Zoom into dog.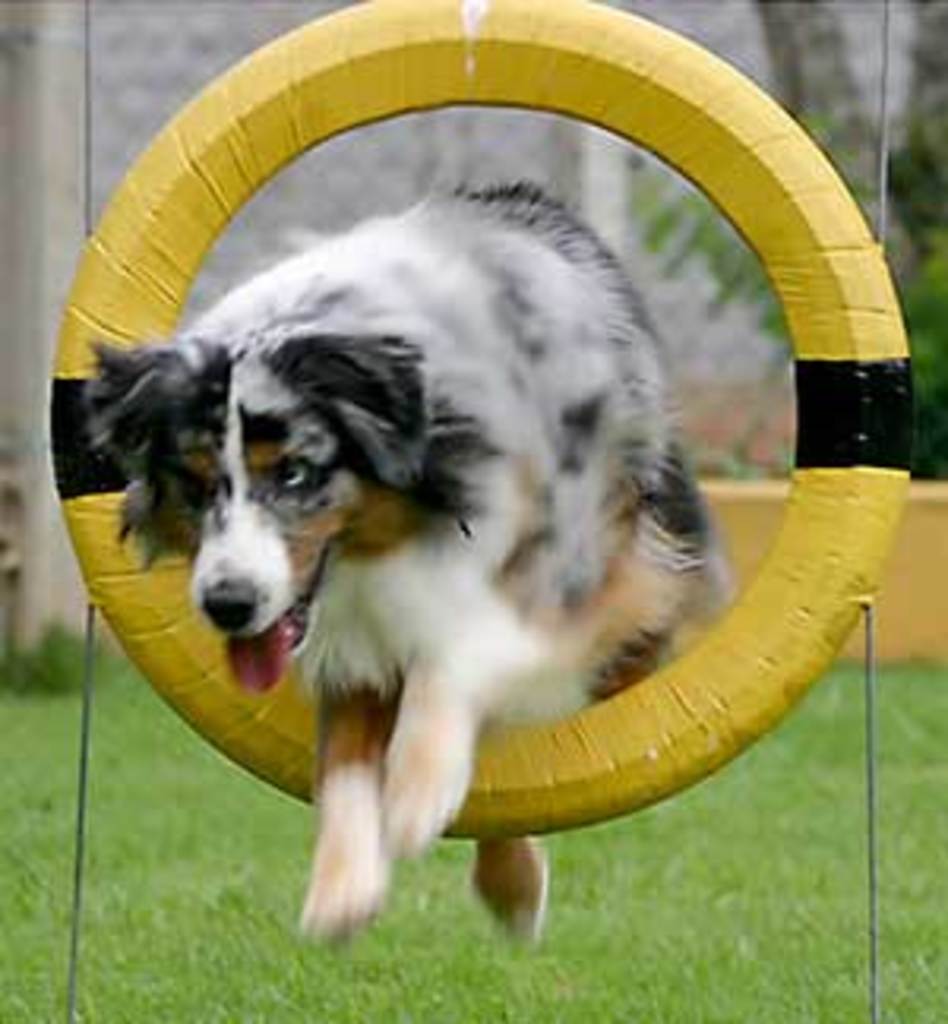
Zoom target: <bbox>82, 168, 746, 970</bbox>.
